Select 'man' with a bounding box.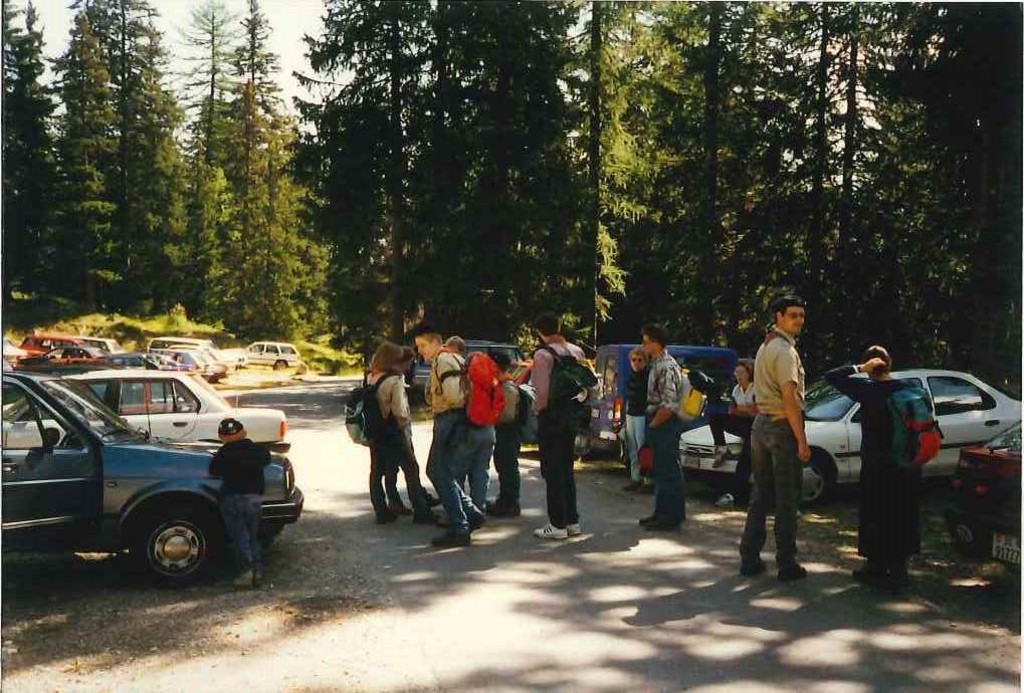
left=638, top=321, right=682, bottom=531.
